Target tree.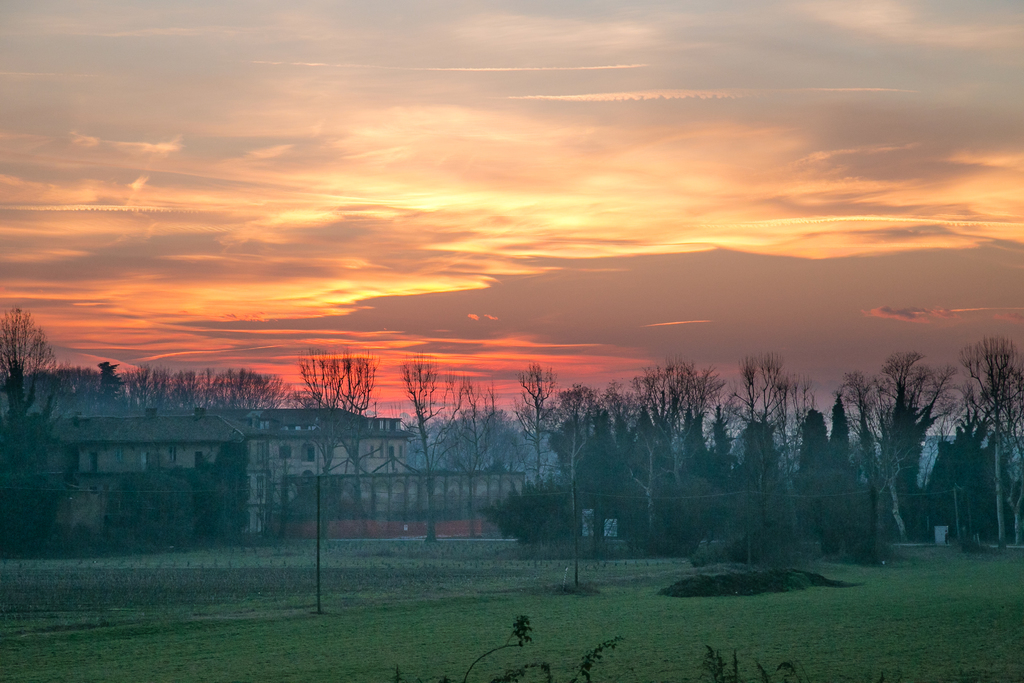
Target region: crop(510, 361, 572, 477).
